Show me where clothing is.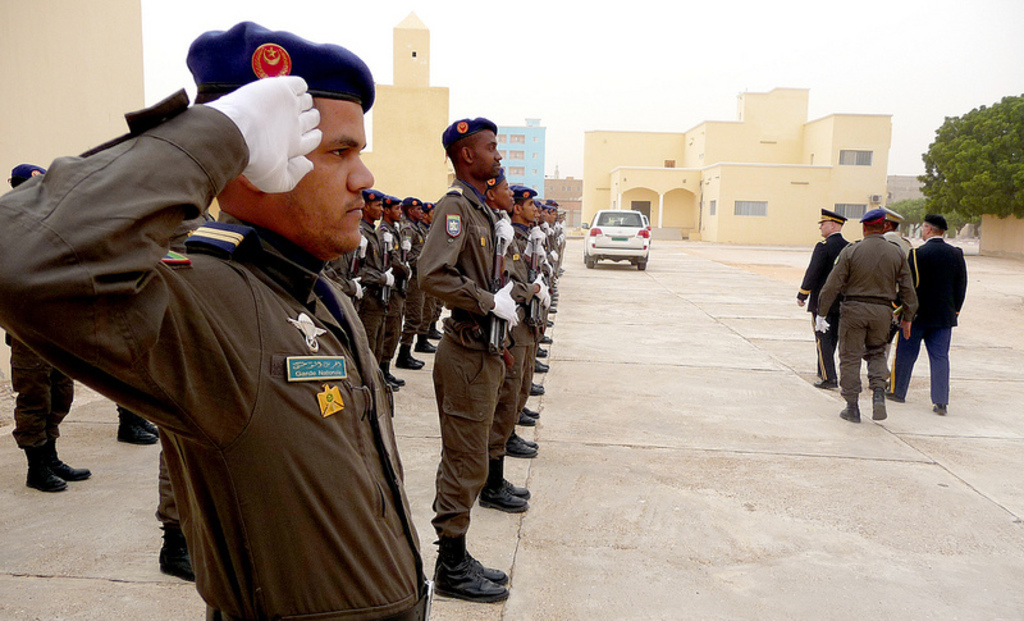
clothing is at 399 215 425 350.
